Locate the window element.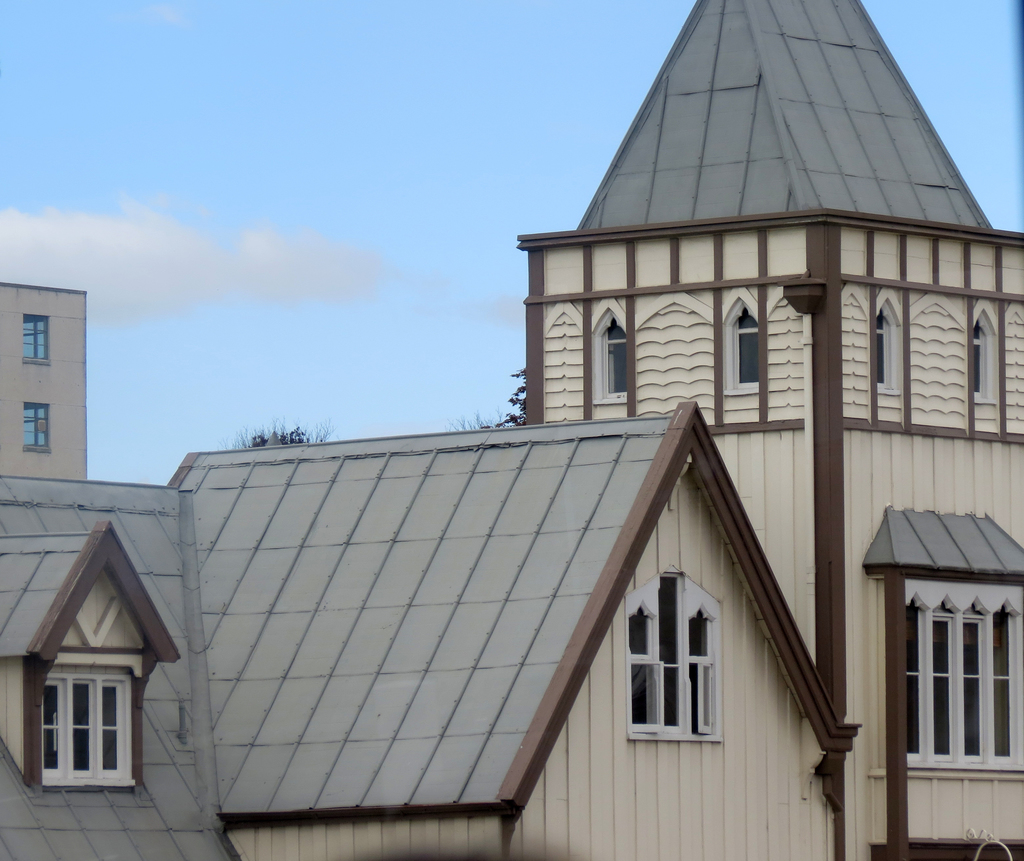
Element bbox: BBox(588, 295, 629, 407).
